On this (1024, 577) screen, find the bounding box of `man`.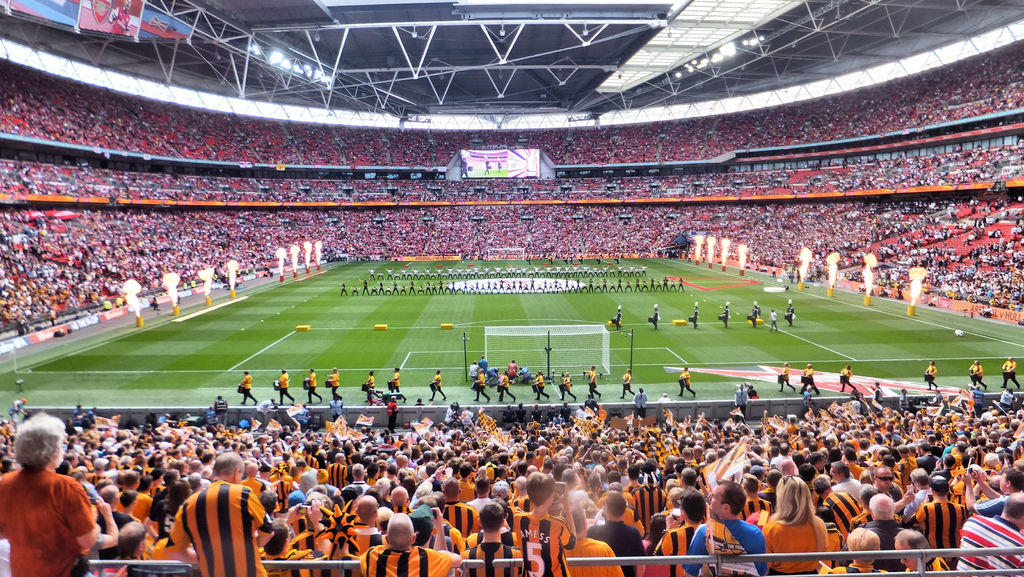
Bounding box: (x1=785, y1=298, x2=790, y2=321).
